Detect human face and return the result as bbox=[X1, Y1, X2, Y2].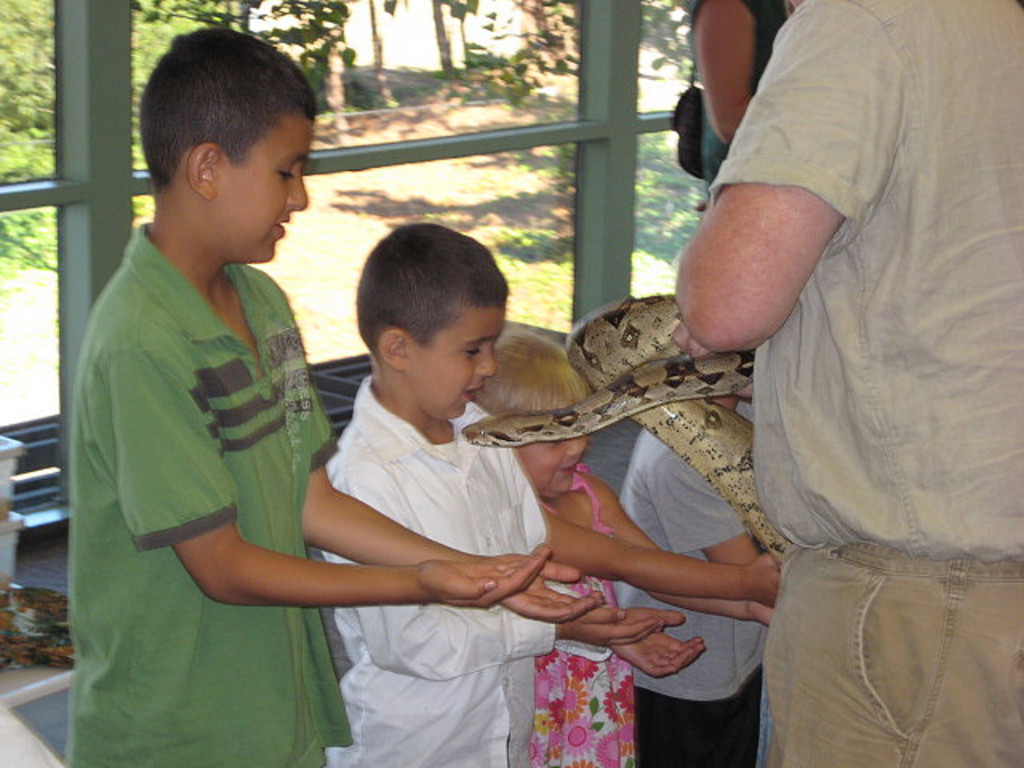
bbox=[410, 296, 493, 416].
